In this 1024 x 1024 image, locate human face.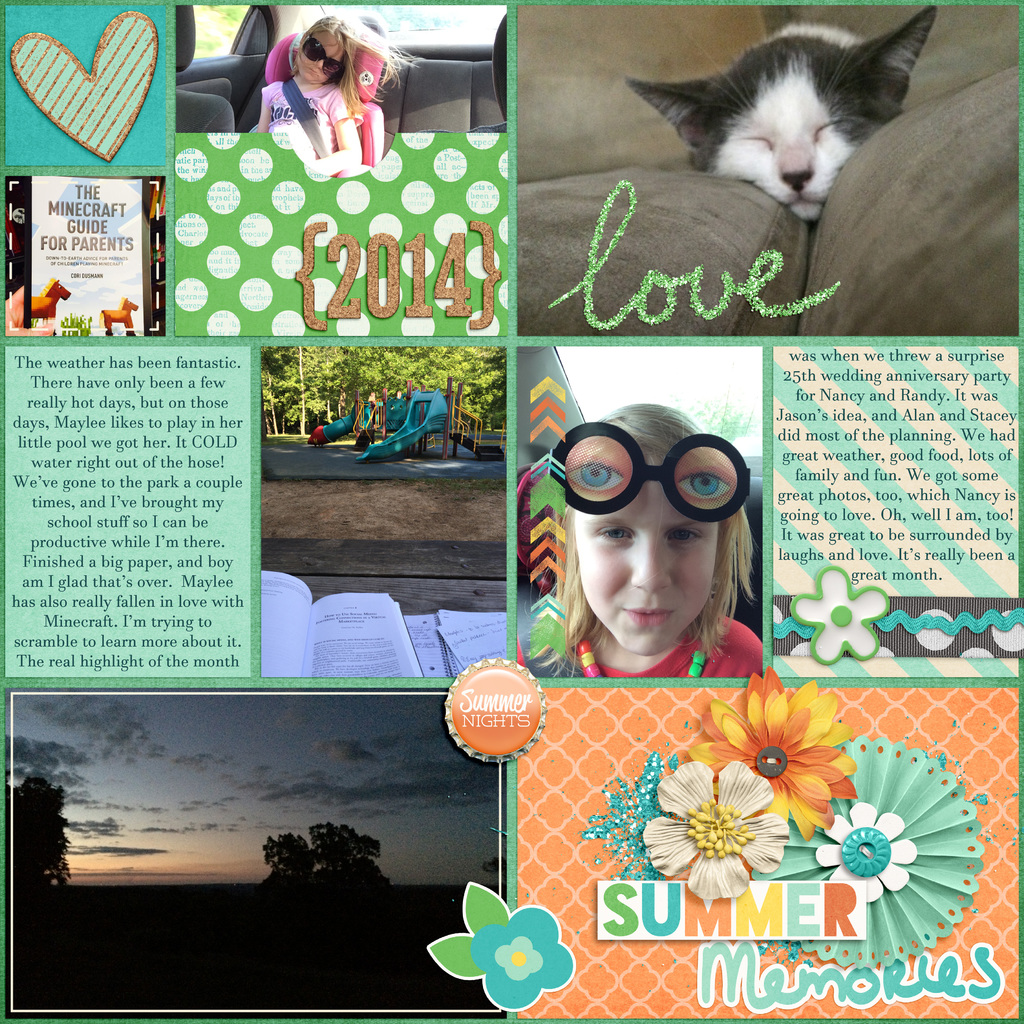
Bounding box: (578,464,716,657).
